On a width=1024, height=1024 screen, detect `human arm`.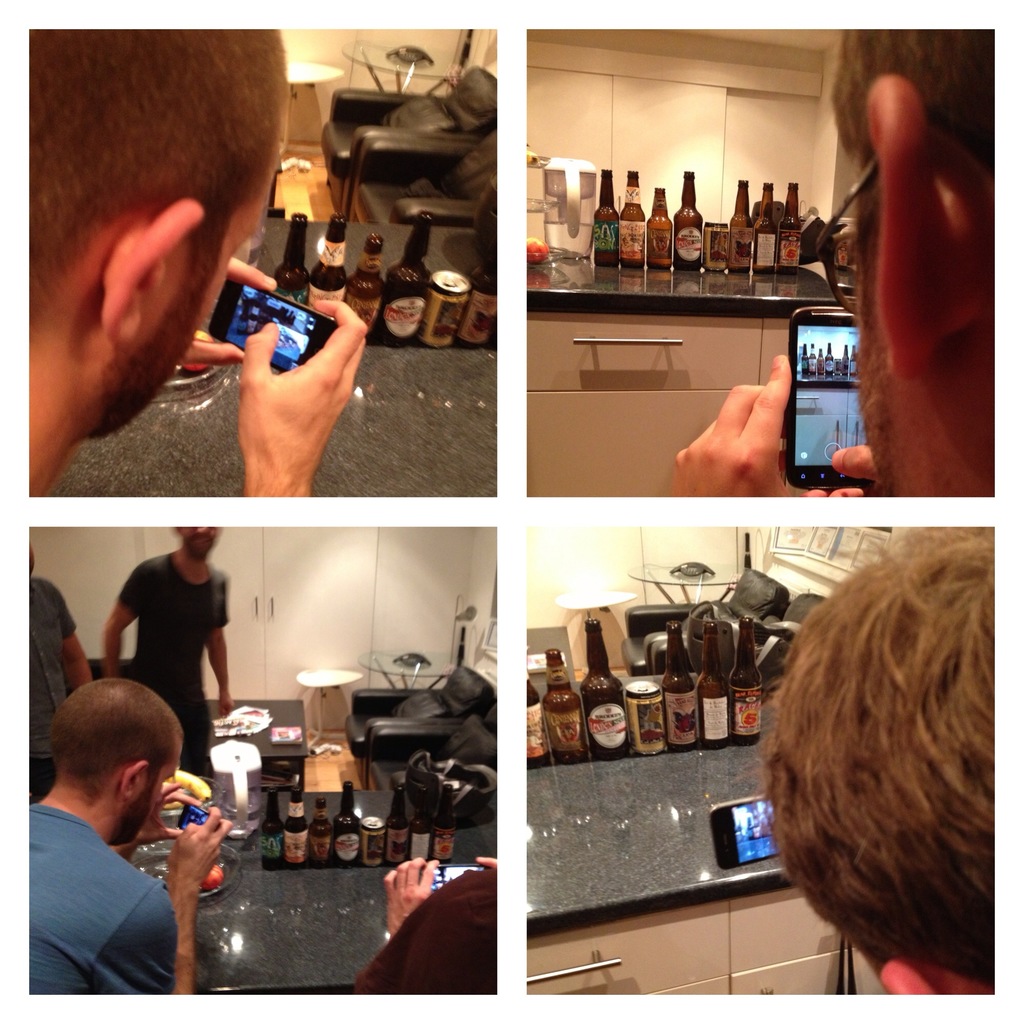
l=204, t=573, r=237, b=714.
